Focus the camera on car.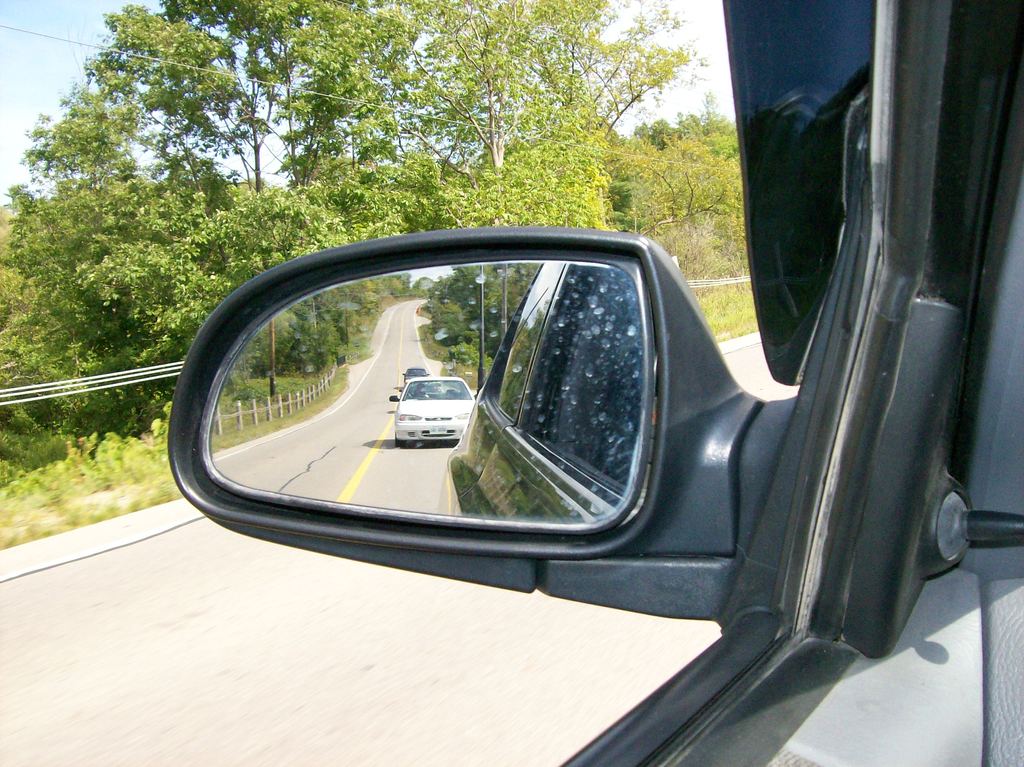
Focus region: 408/370/427/383.
